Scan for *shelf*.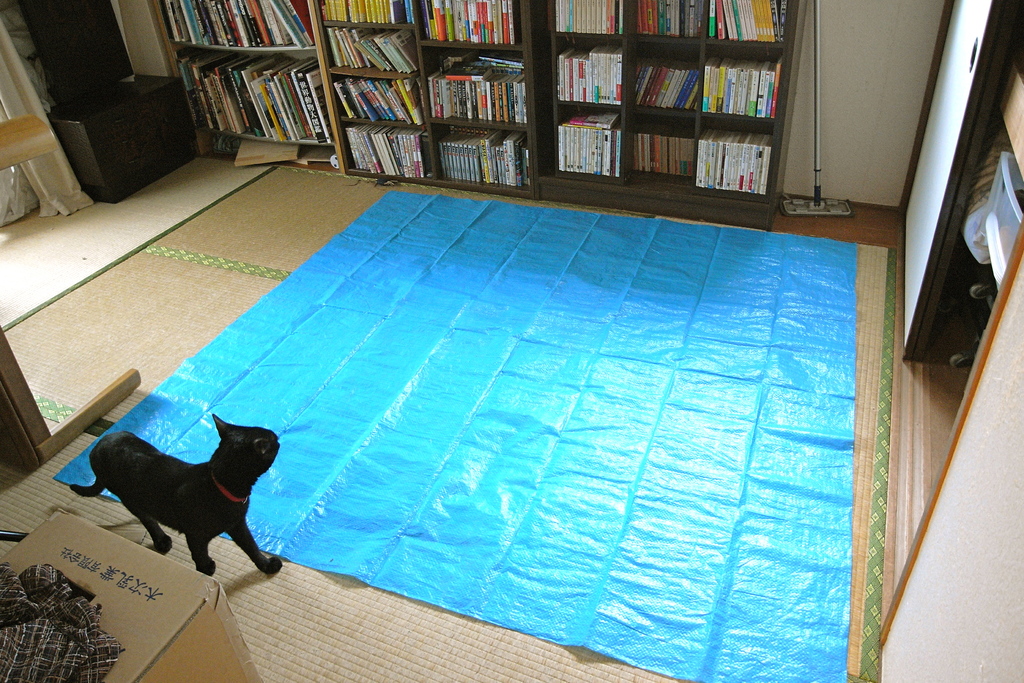
Scan result: rect(526, 10, 808, 200).
